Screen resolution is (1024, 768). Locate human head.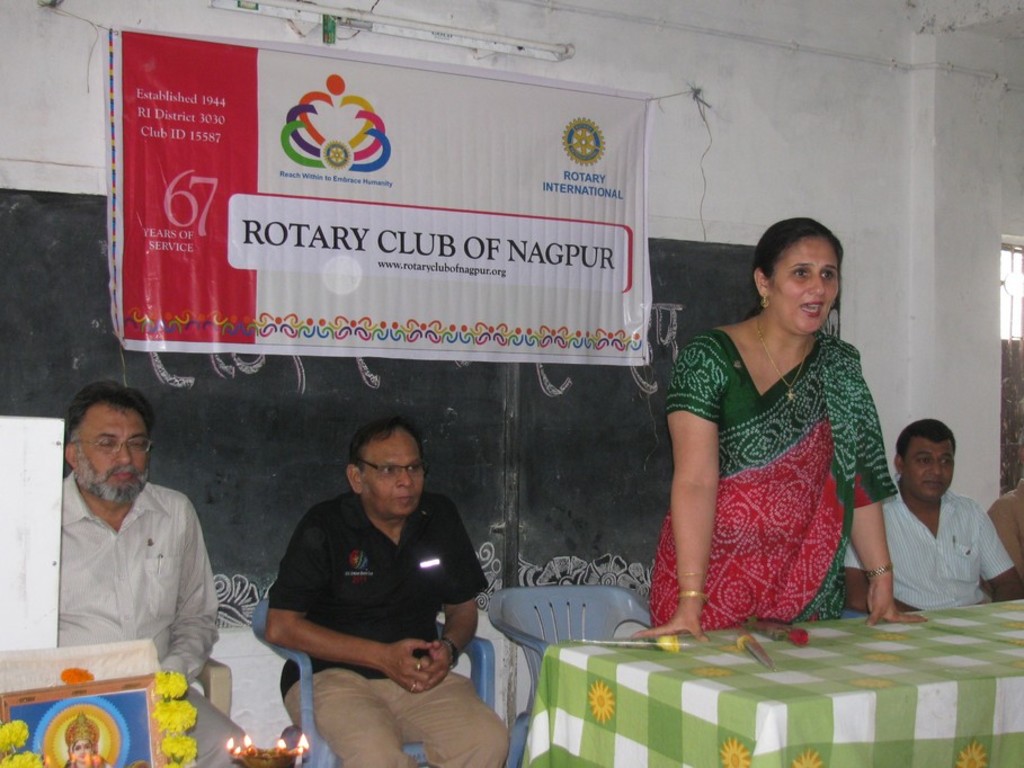
bbox(899, 418, 955, 498).
